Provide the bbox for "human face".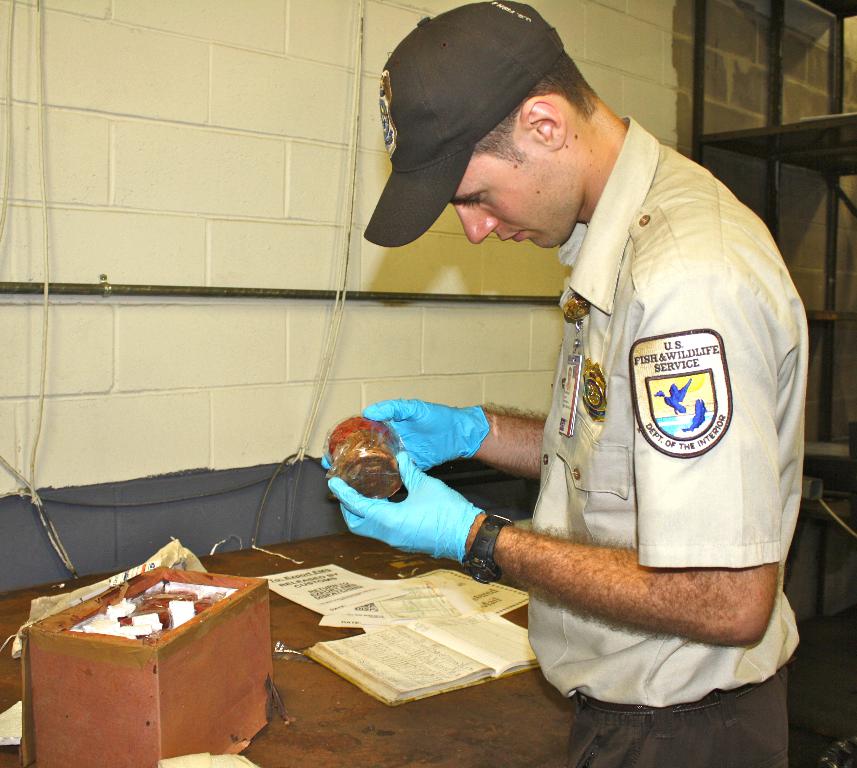
445, 137, 583, 247.
